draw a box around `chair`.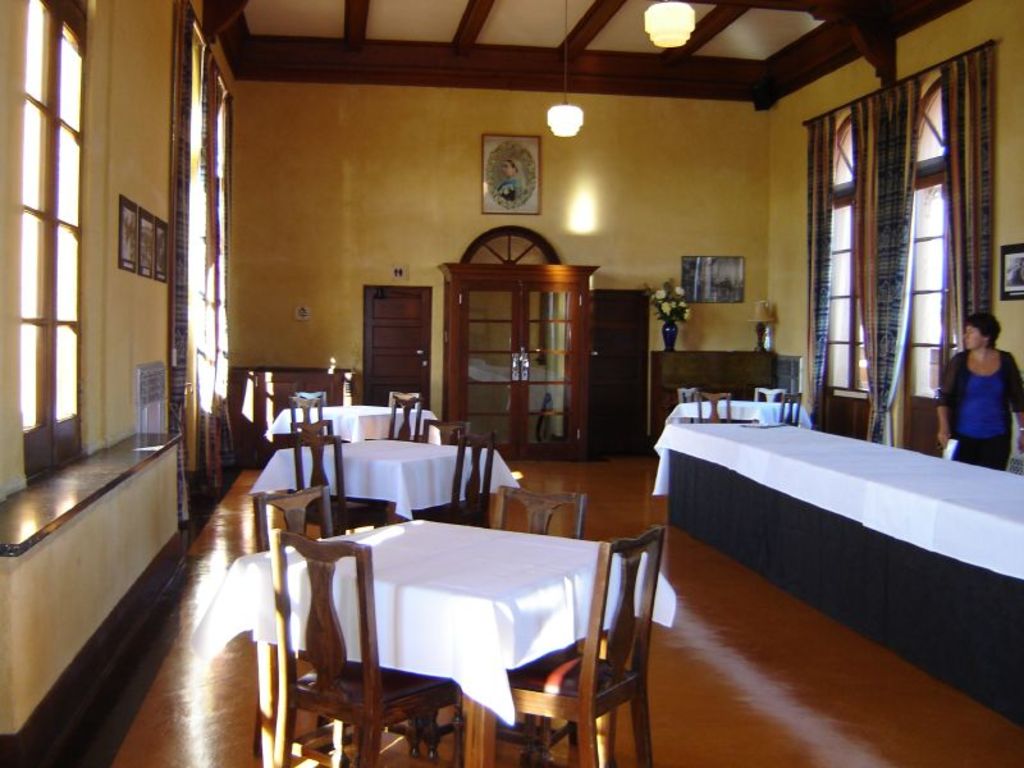
bbox=[422, 420, 468, 438].
